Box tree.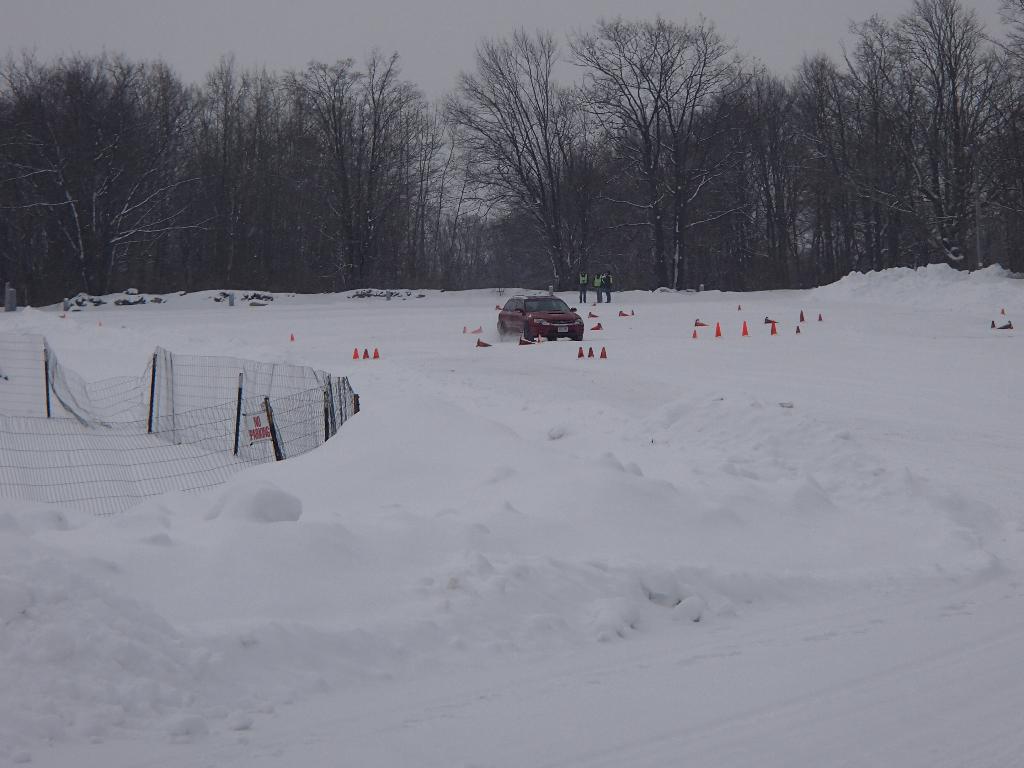
box=[940, 0, 1023, 283].
